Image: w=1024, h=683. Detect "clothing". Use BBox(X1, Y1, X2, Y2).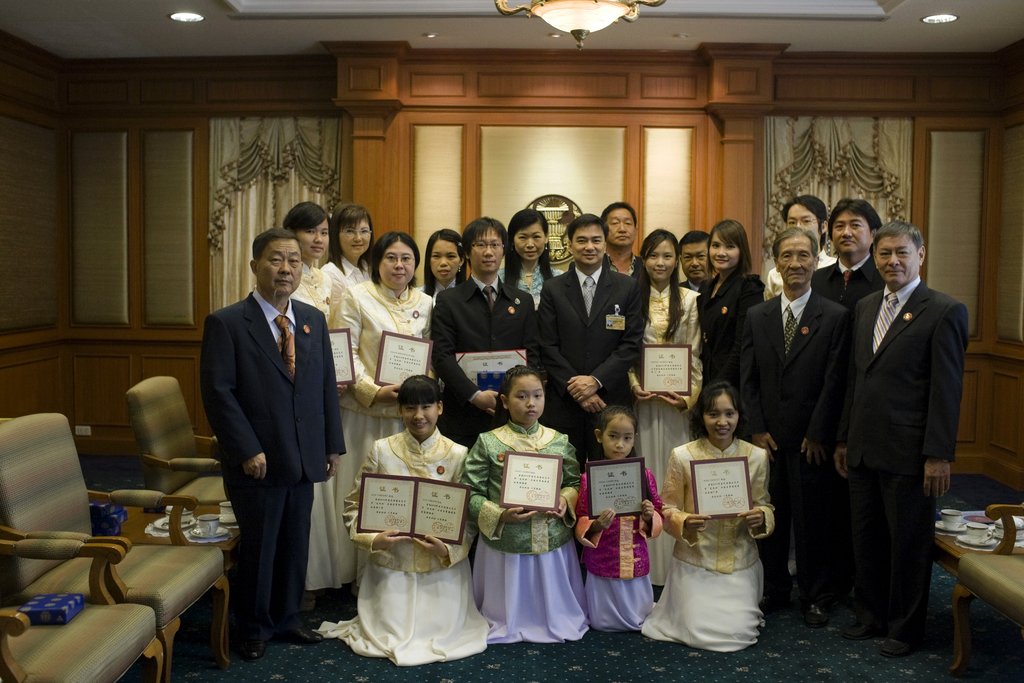
BBox(748, 289, 852, 573).
